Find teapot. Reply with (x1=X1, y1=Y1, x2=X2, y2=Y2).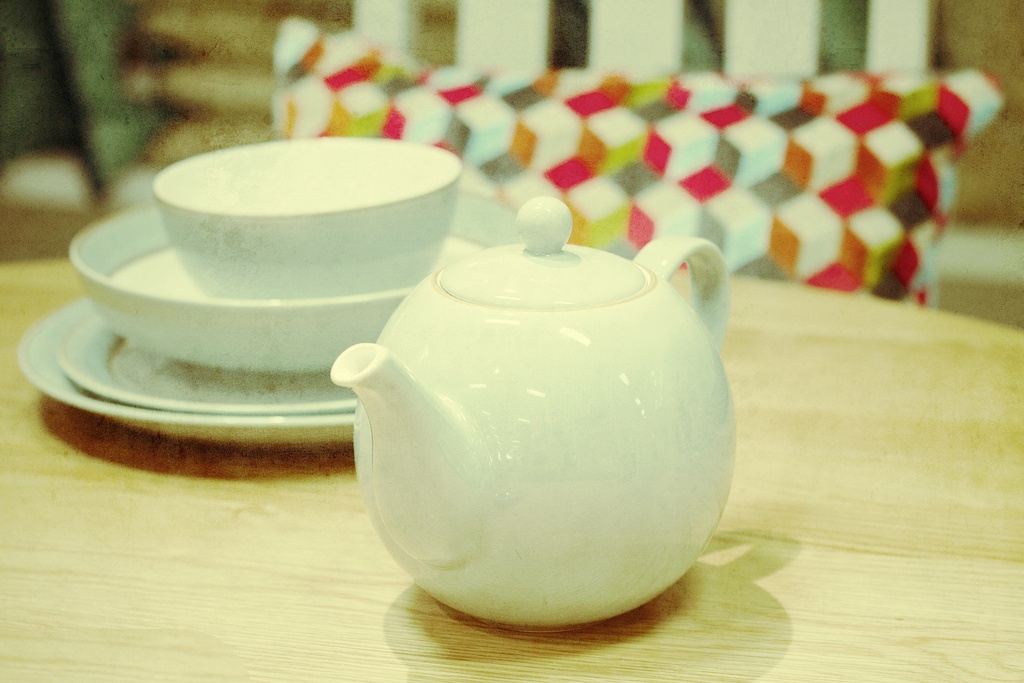
(x1=330, y1=195, x2=740, y2=625).
